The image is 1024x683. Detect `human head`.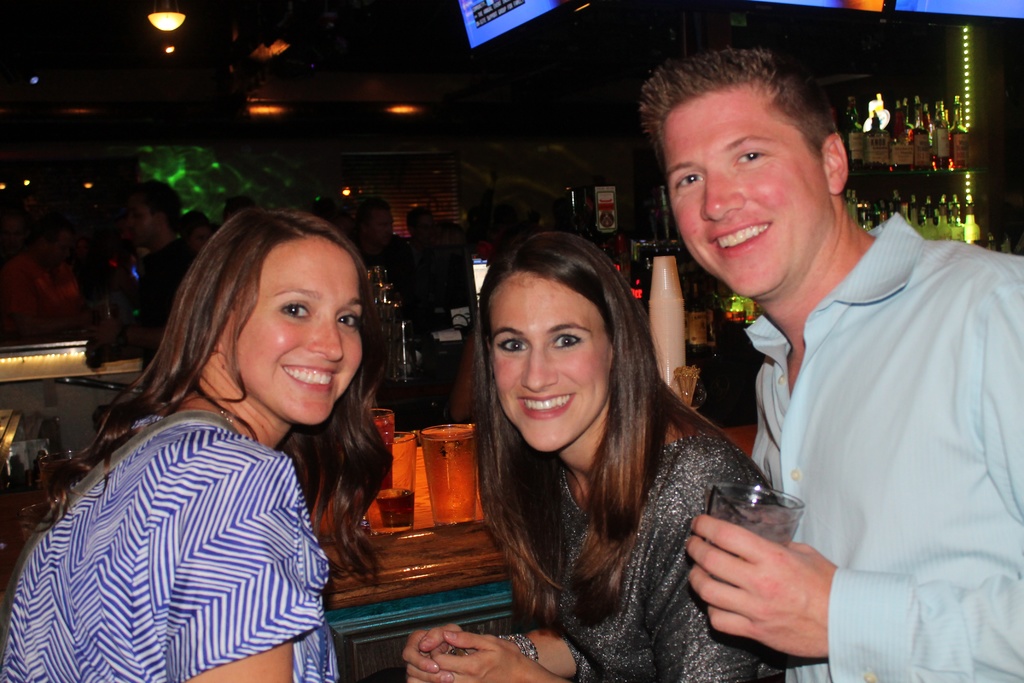
Detection: rect(473, 233, 657, 453).
